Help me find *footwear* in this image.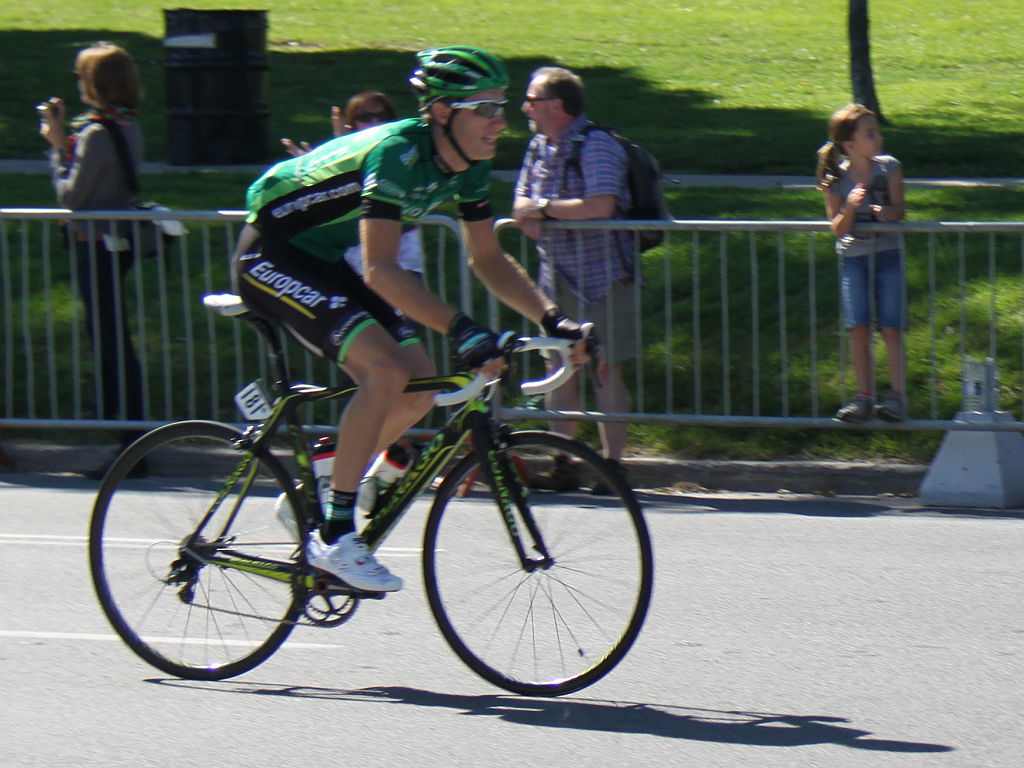
Found it: [523, 460, 577, 494].
